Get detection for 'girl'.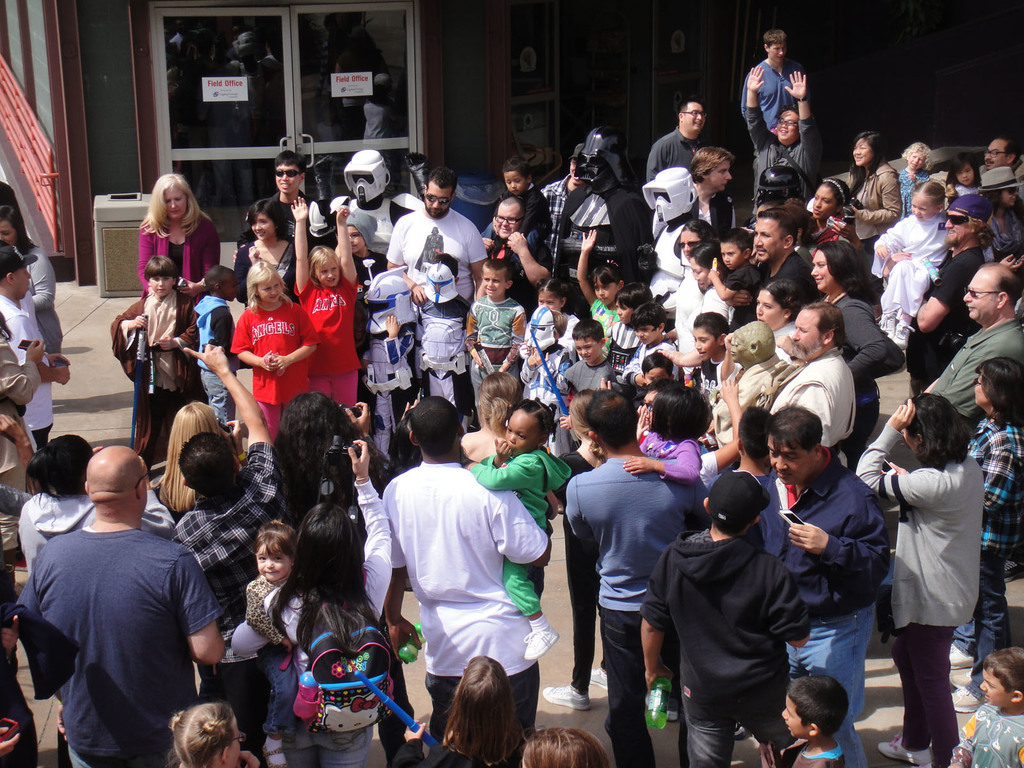
Detection: Rect(168, 704, 260, 767).
